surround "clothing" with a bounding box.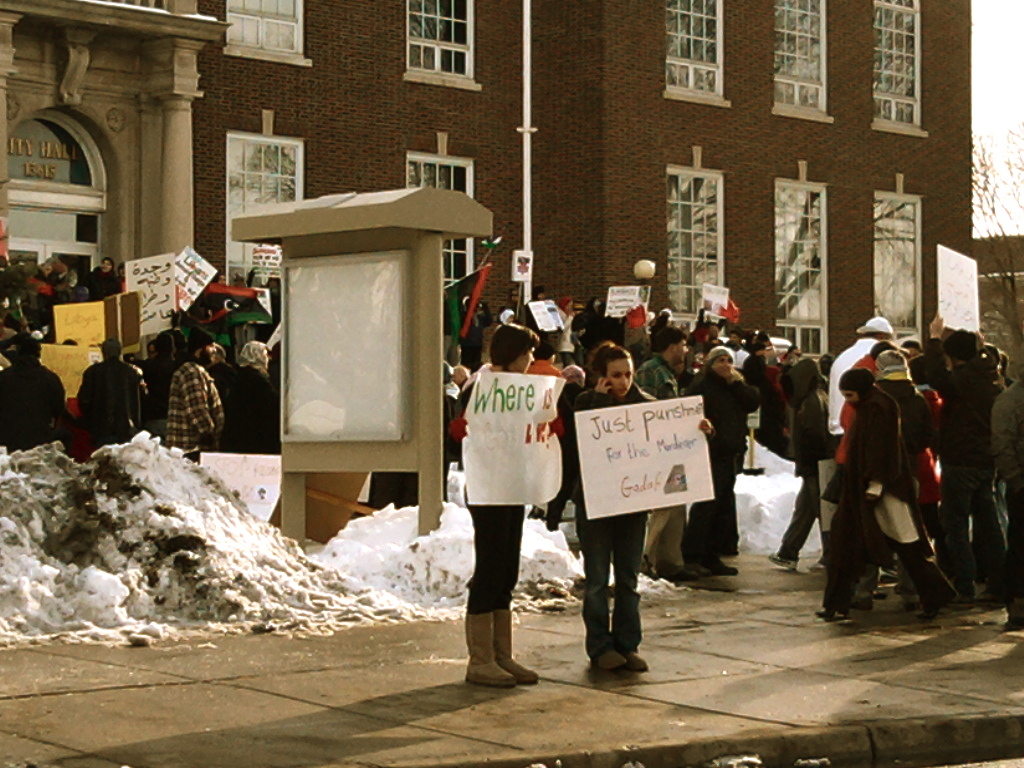
locate(829, 349, 940, 607).
